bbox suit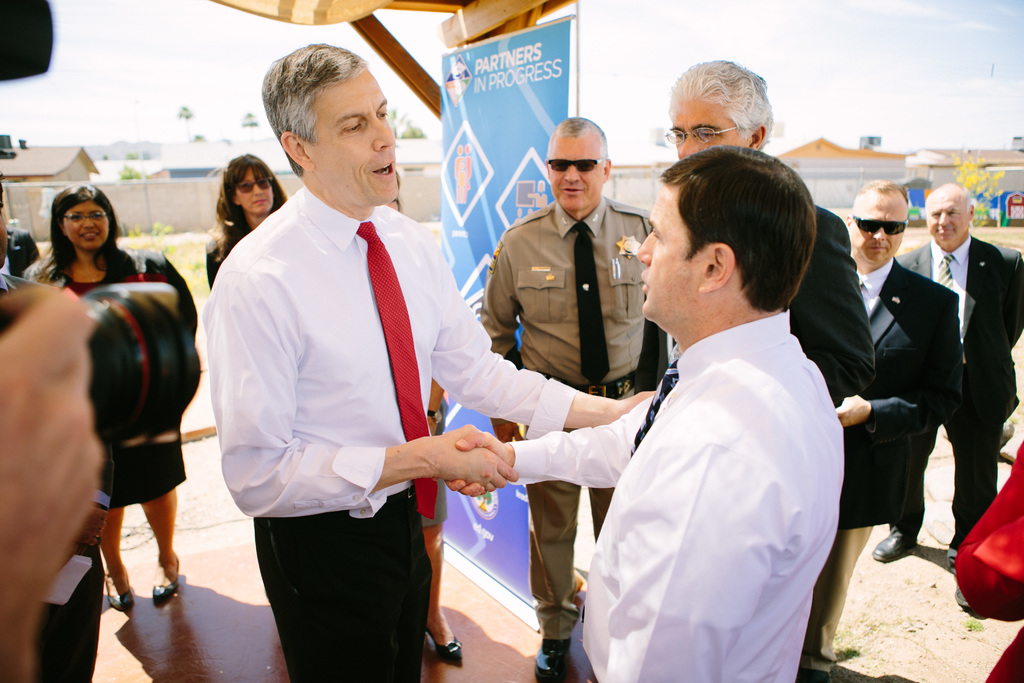
<bbox>0, 274, 116, 682</bbox>
